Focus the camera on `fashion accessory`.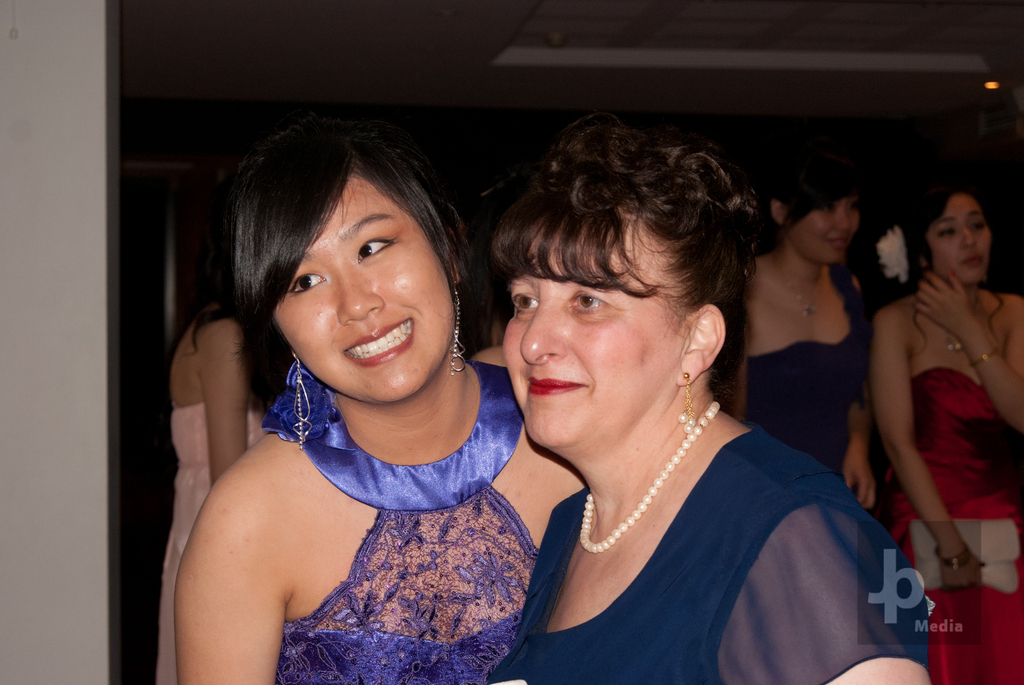
Focus region: [938,542,968,564].
